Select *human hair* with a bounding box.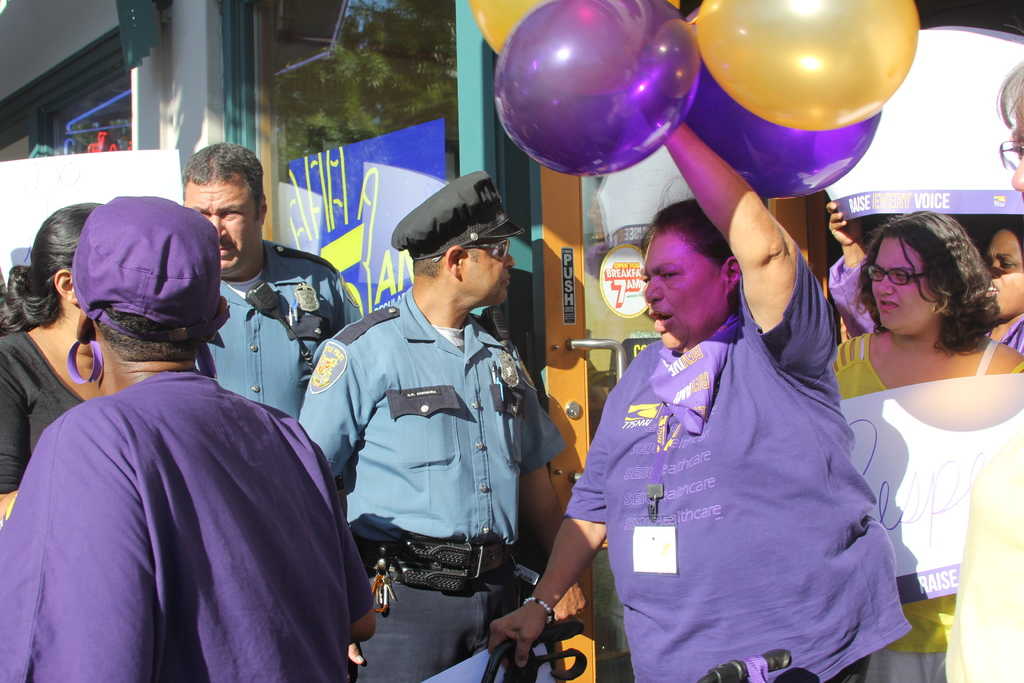
select_region(181, 140, 261, 221).
